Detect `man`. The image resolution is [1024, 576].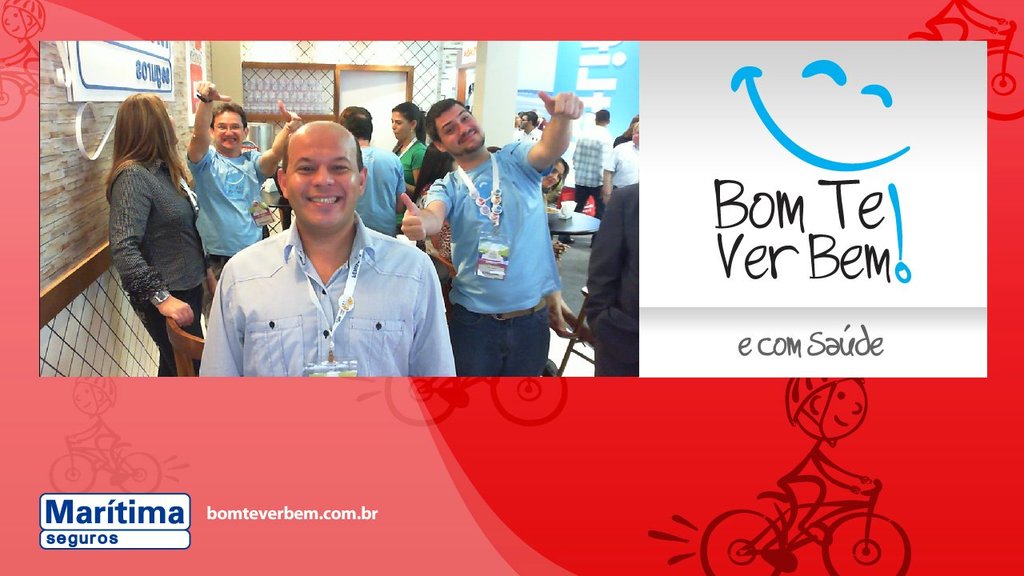
rect(518, 111, 540, 134).
